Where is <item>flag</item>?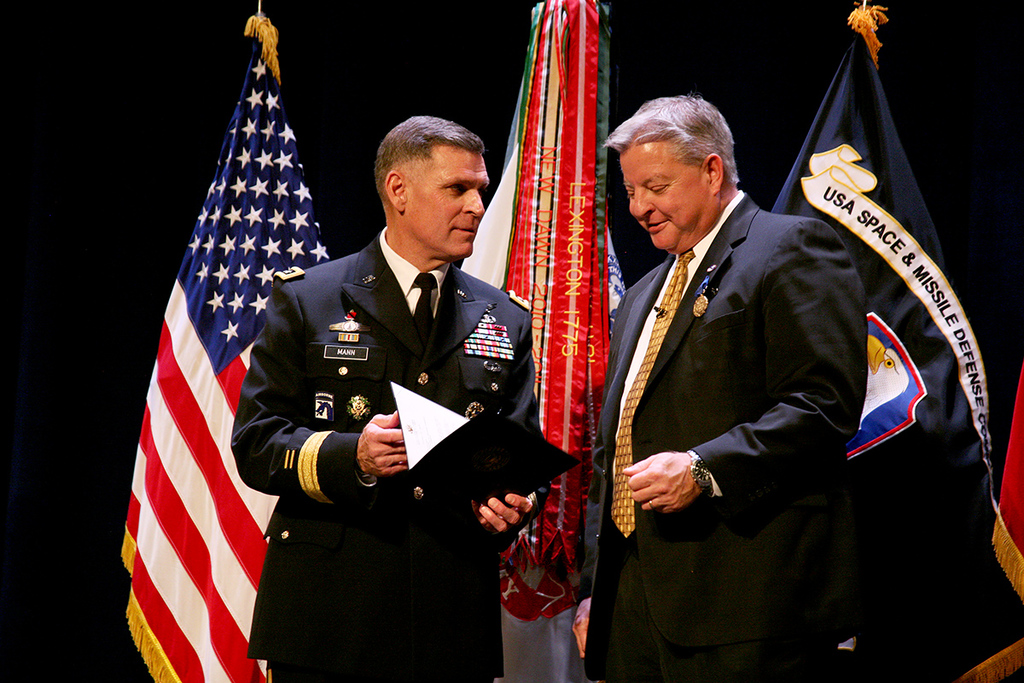
769/3/1023/682.
